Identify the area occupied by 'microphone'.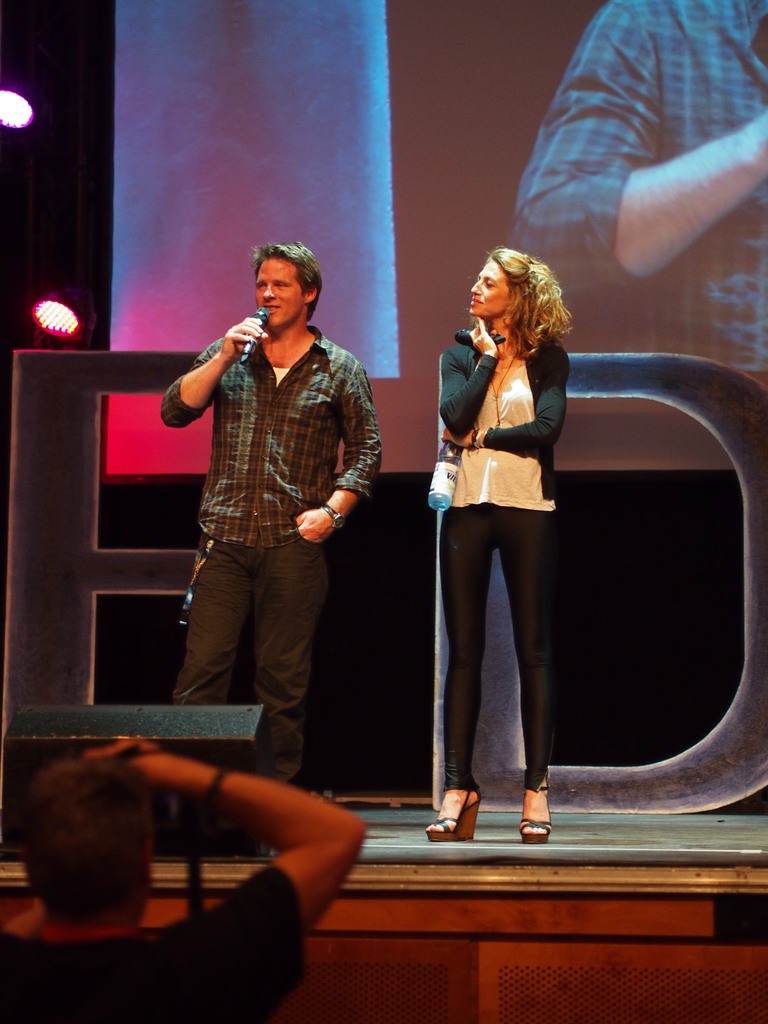
Area: BBox(455, 328, 509, 349).
